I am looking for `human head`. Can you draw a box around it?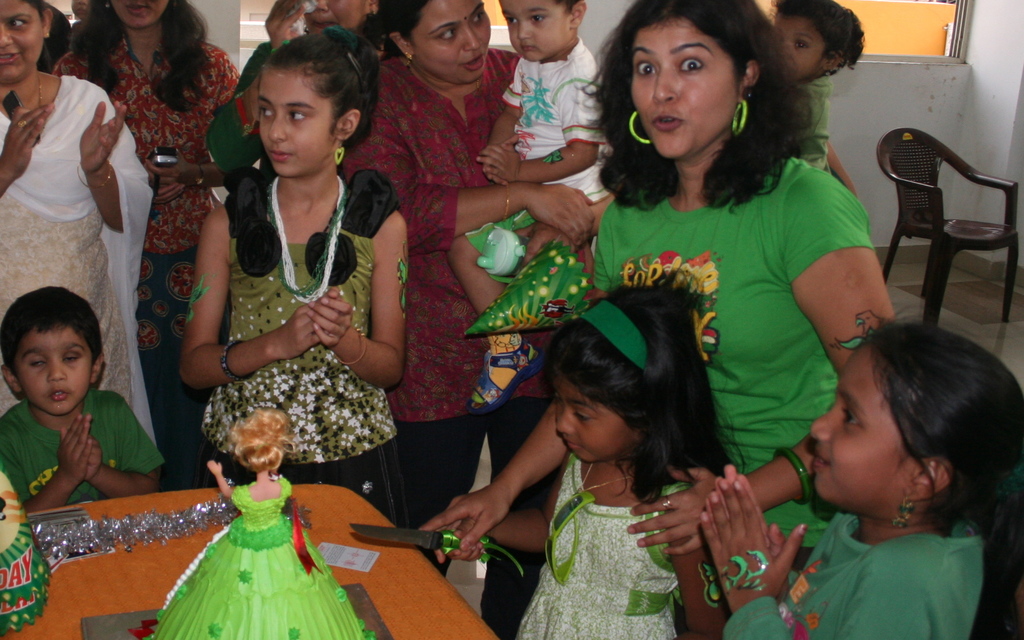
Sure, the bounding box is bbox(602, 0, 788, 156).
